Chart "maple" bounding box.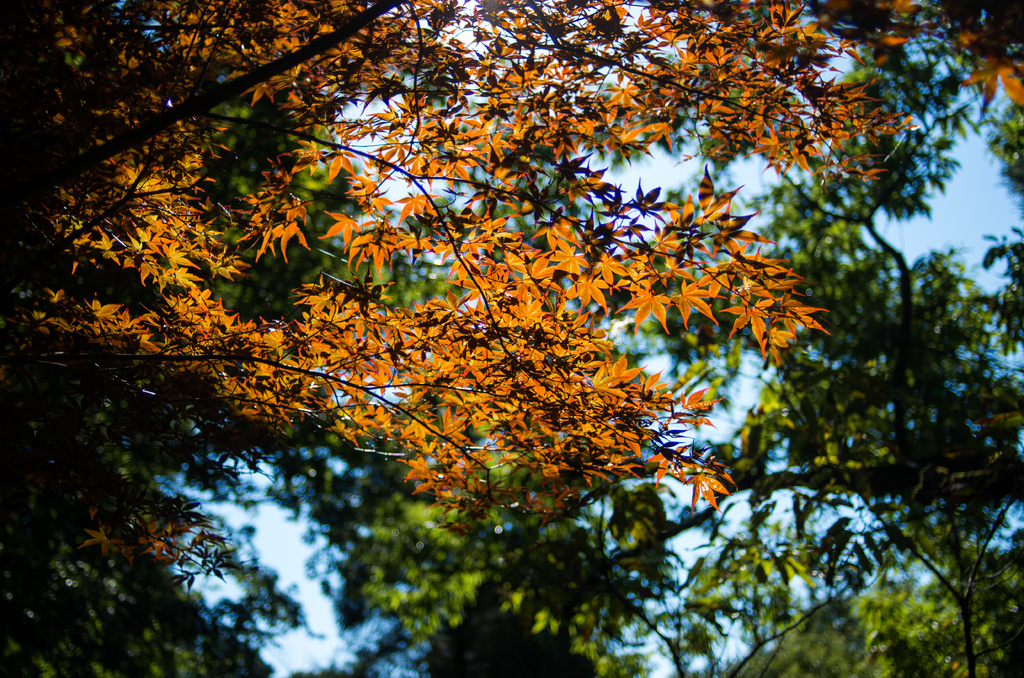
Charted: bbox=[707, 4, 1023, 677].
